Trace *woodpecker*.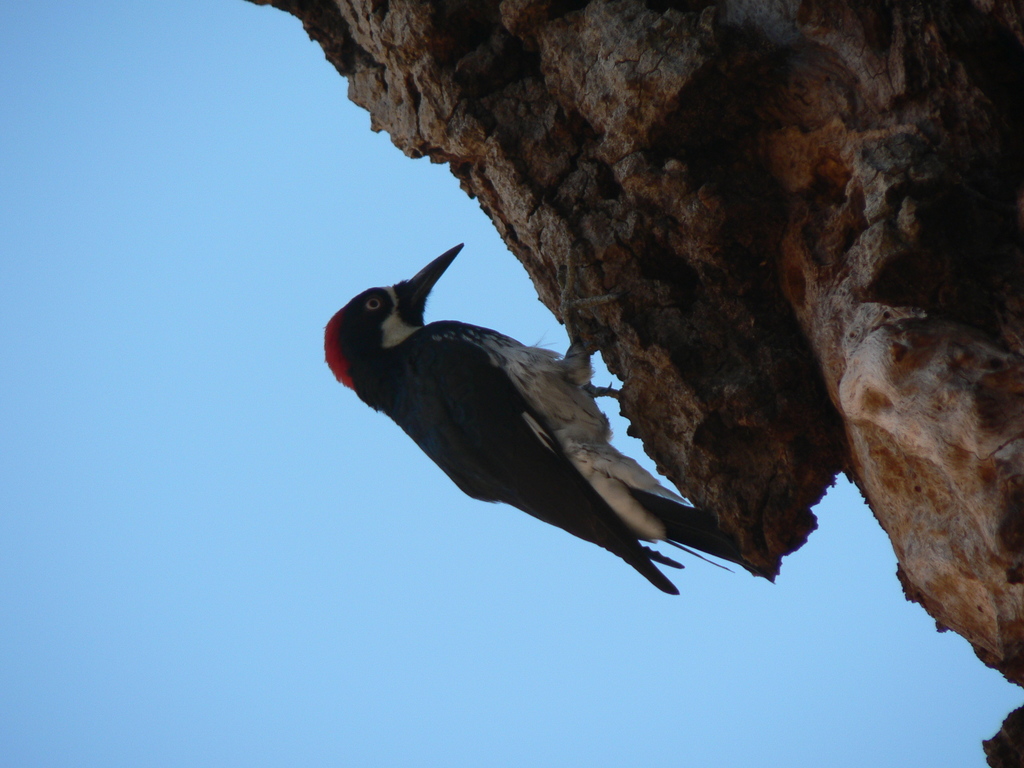
Traced to 323:237:748:597.
